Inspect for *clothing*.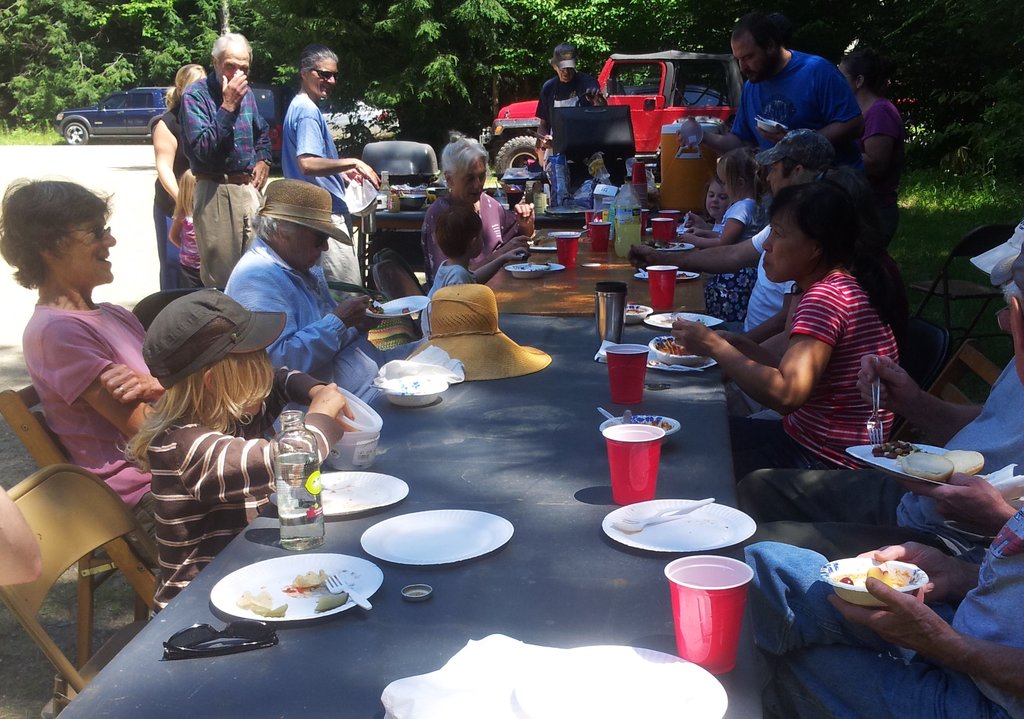
Inspection: bbox(223, 235, 416, 436).
